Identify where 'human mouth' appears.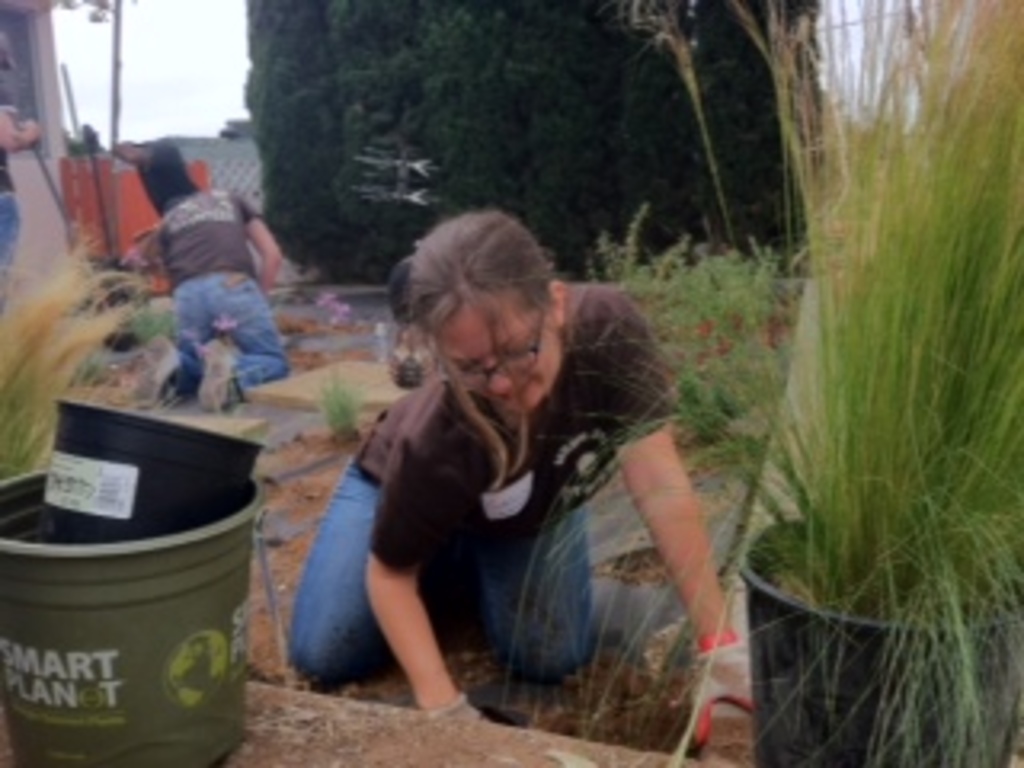
Appears at <region>502, 384, 534, 410</region>.
